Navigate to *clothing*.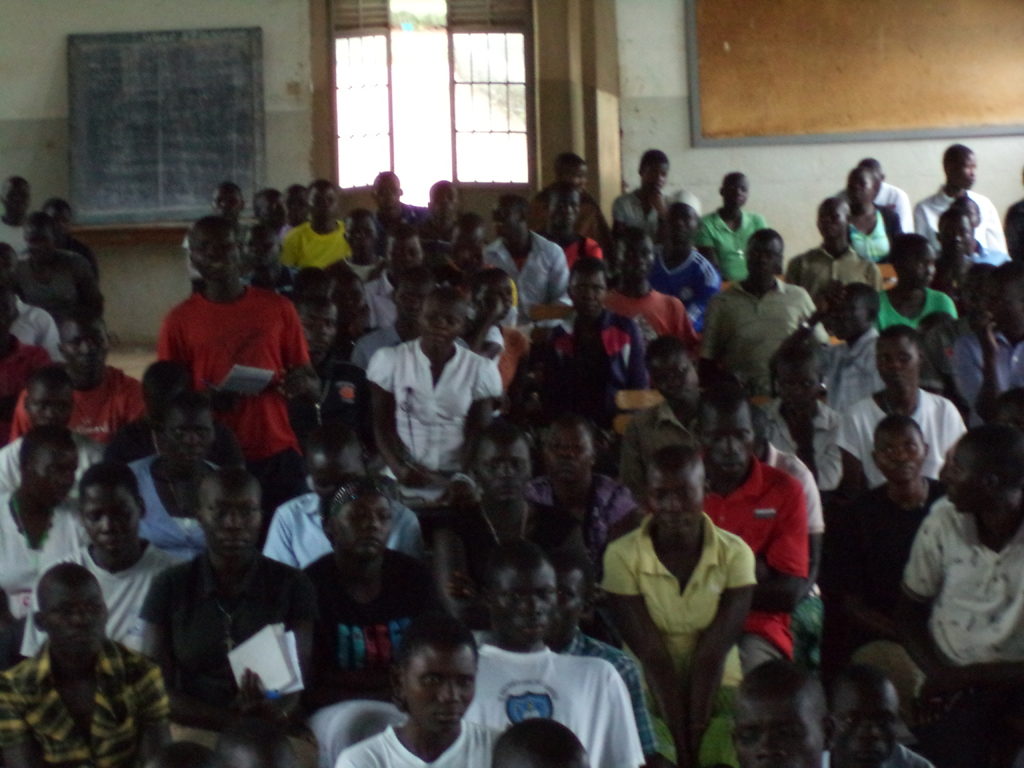
Navigation target: select_region(493, 236, 578, 333).
